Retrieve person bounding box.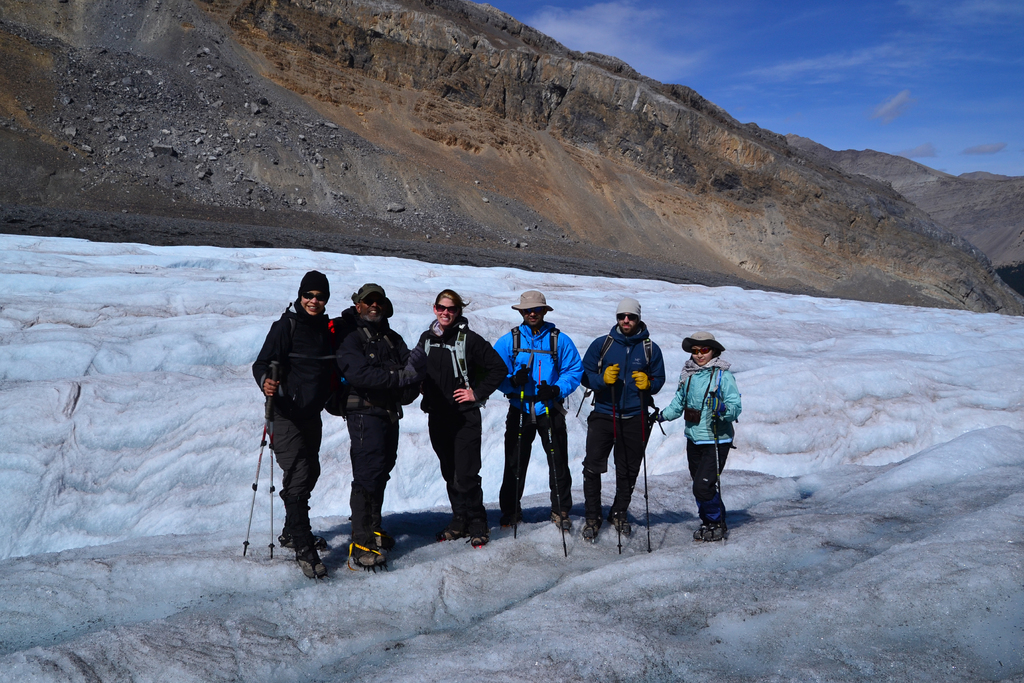
Bounding box: rect(579, 298, 667, 545).
